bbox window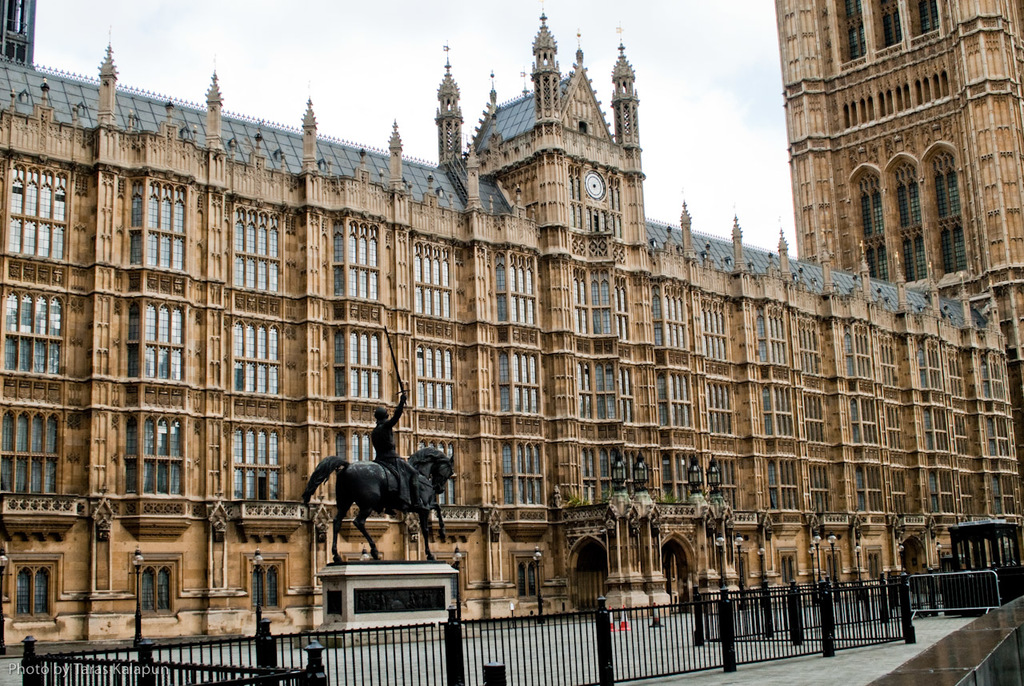
select_region(984, 356, 1014, 403)
